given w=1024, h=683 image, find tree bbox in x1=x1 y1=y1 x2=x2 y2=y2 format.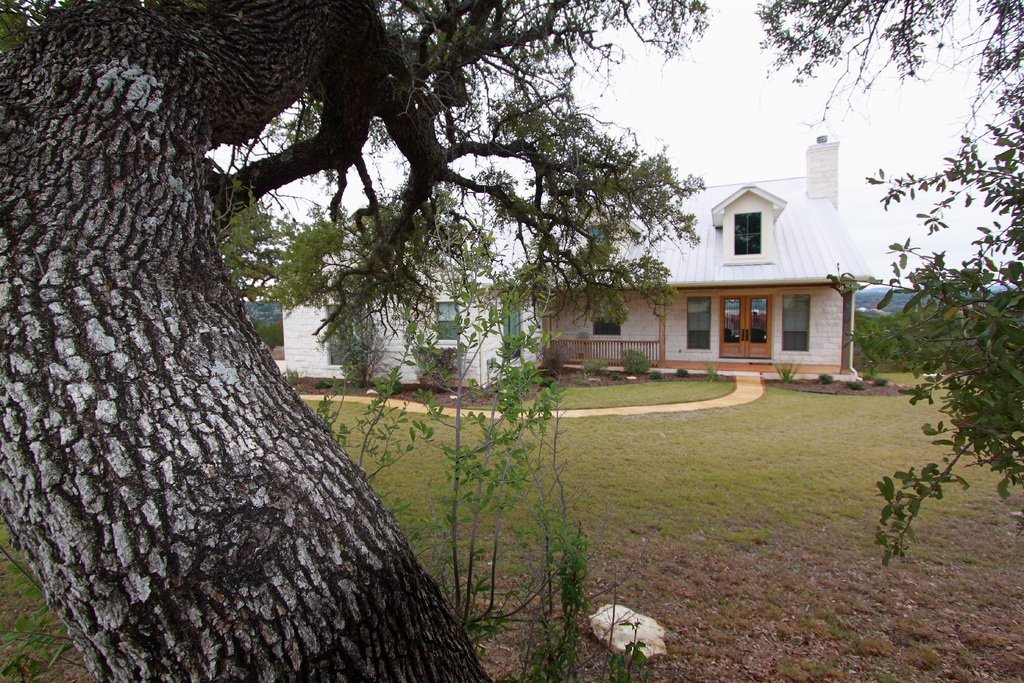
x1=3 y1=0 x2=1023 y2=682.
